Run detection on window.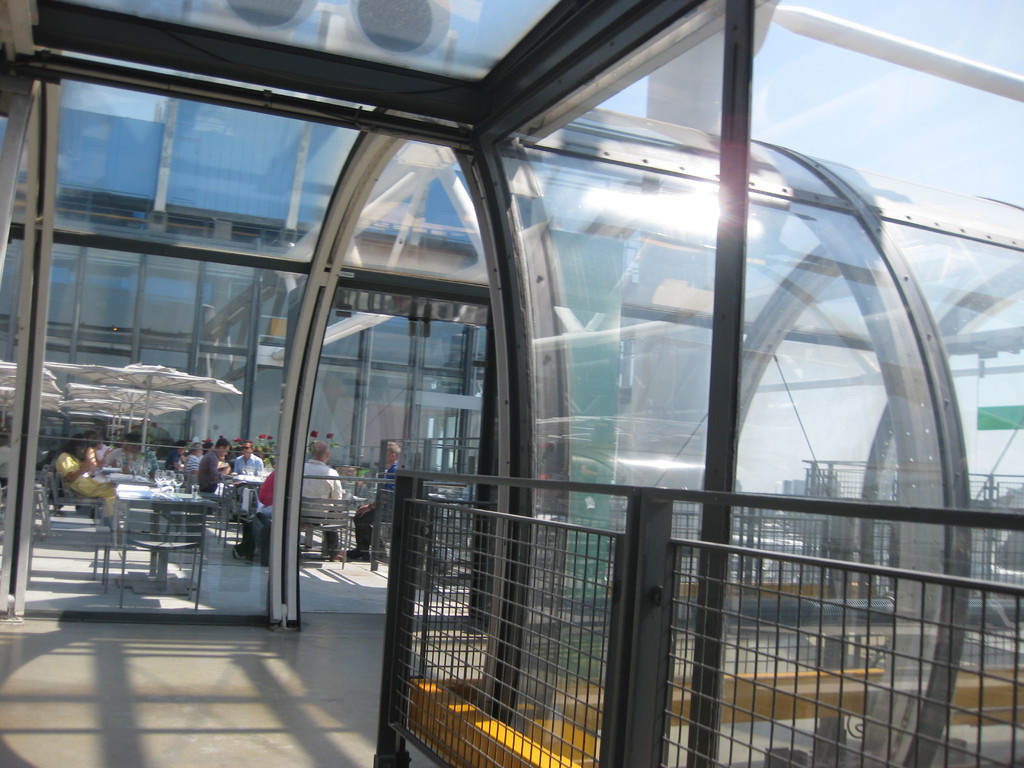
Result: (135, 249, 205, 345).
